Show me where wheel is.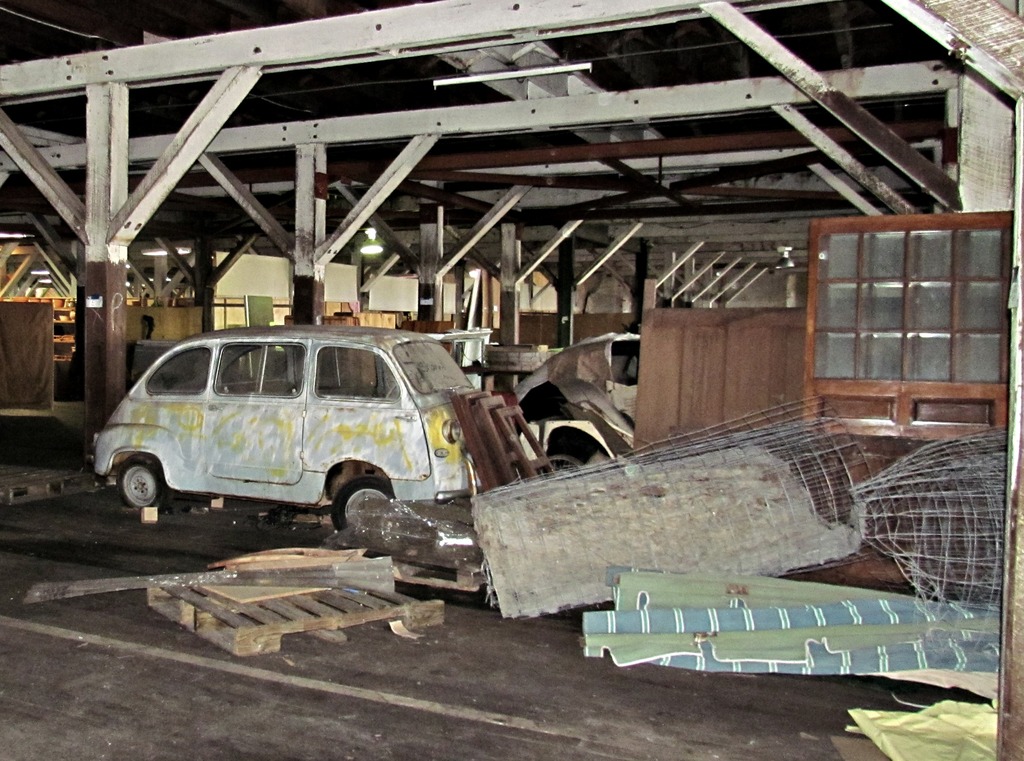
wheel is at (333, 479, 394, 532).
